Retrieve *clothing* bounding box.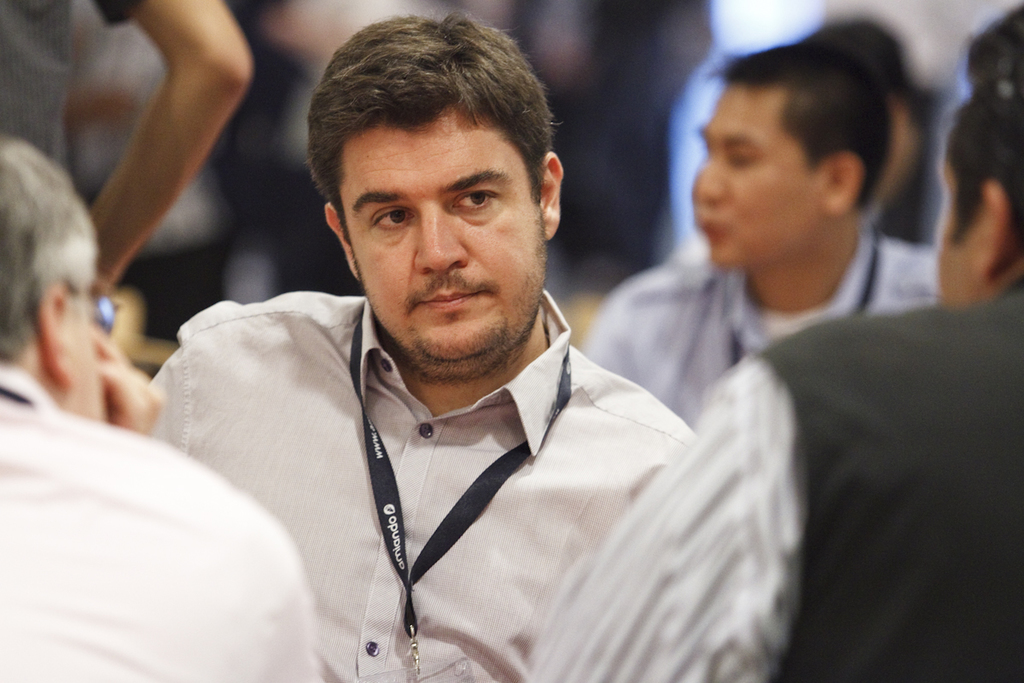
Bounding box: x1=0, y1=360, x2=320, y2=682.
